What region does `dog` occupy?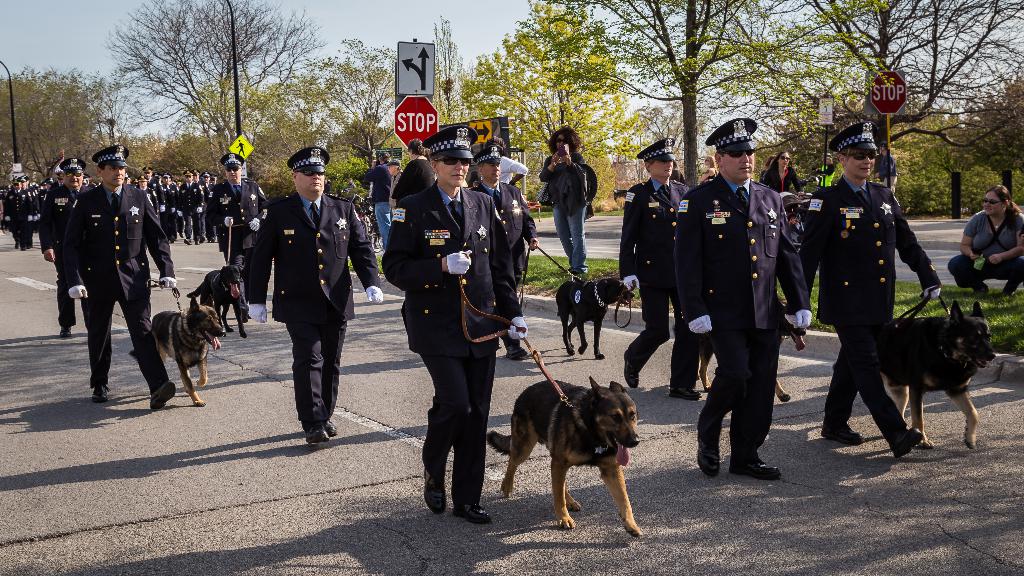
<region>184, 265, 249, 339</region>.
